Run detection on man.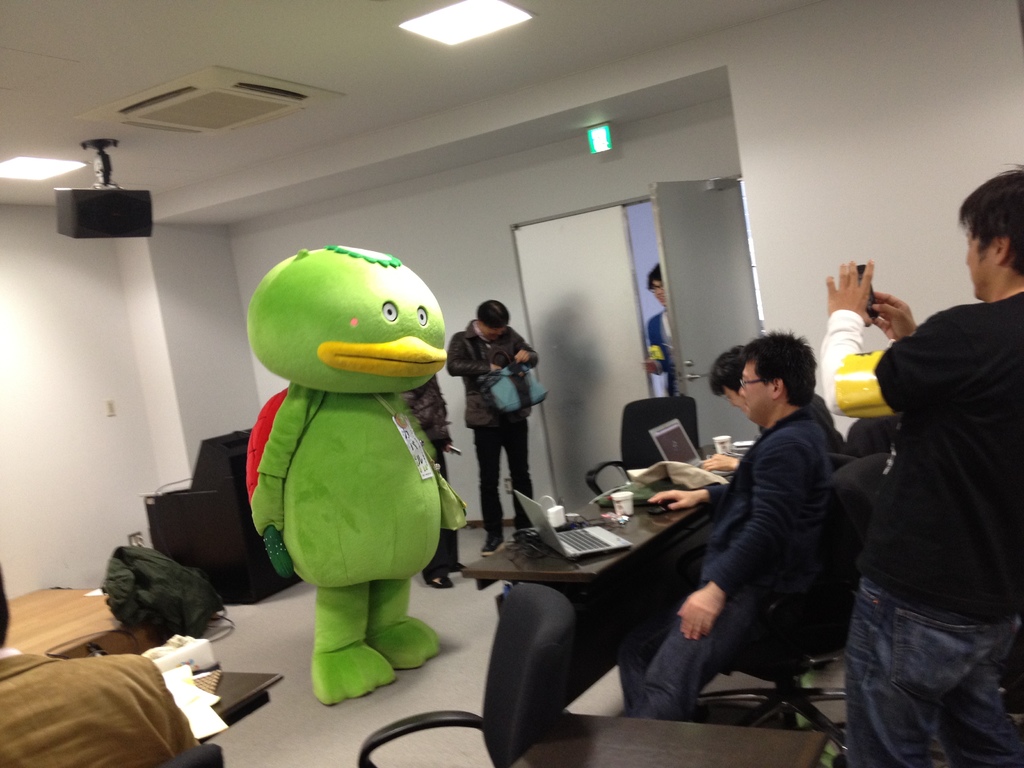
Result: [left=816, top=161, right=1023, bottom=767].
